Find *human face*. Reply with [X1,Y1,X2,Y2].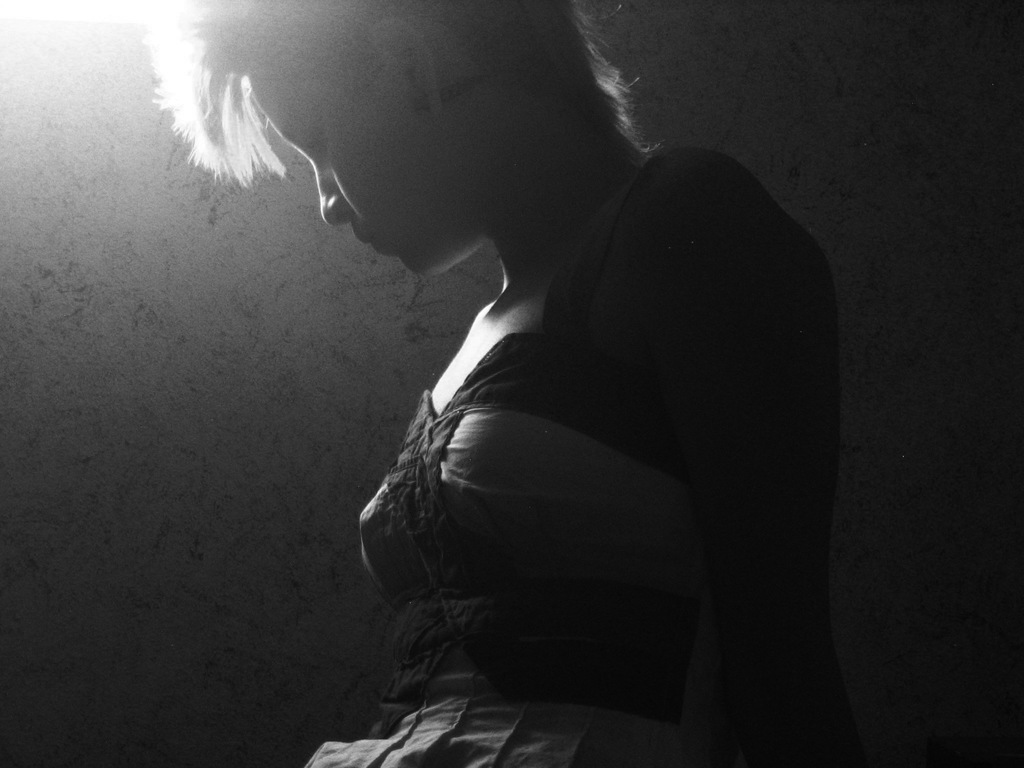
[250,74,431,274].
